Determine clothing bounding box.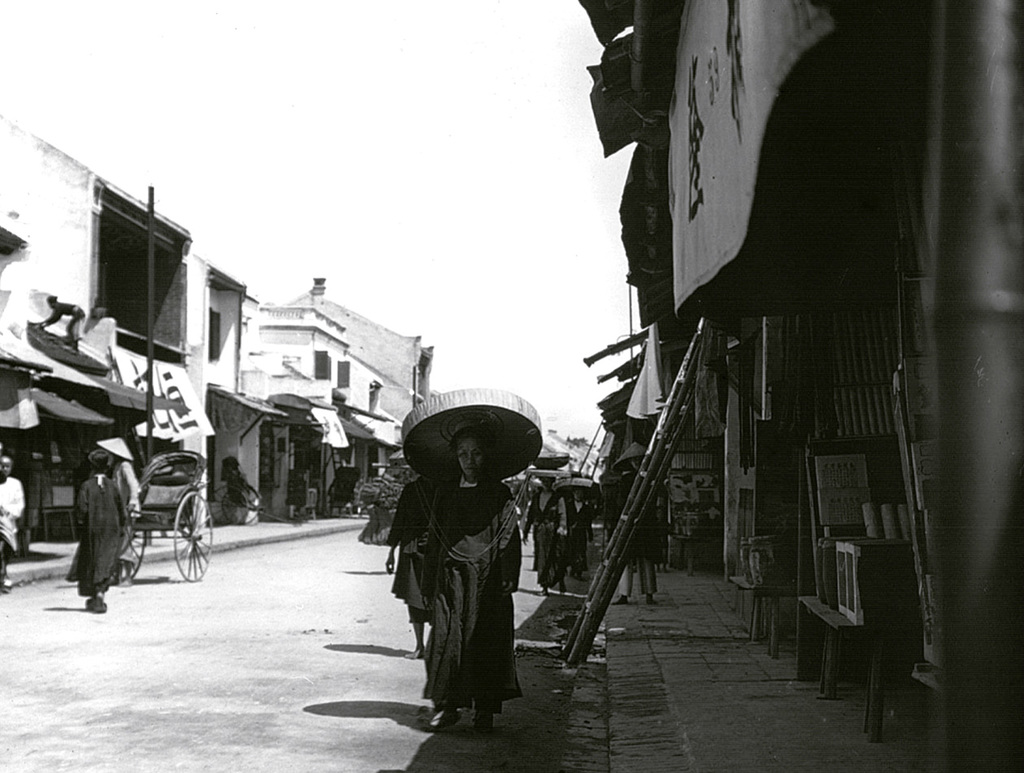
Determined: [569,503,596,576].
